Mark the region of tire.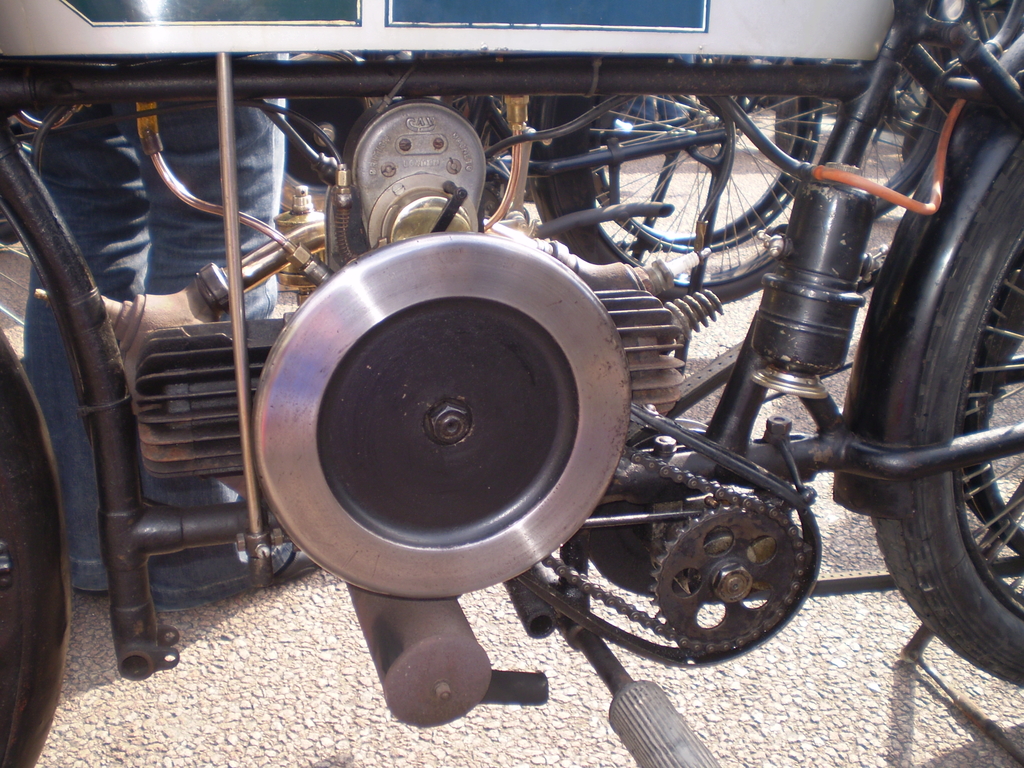
Region: (x1=776, y1=44, x2=956, y2=221).
